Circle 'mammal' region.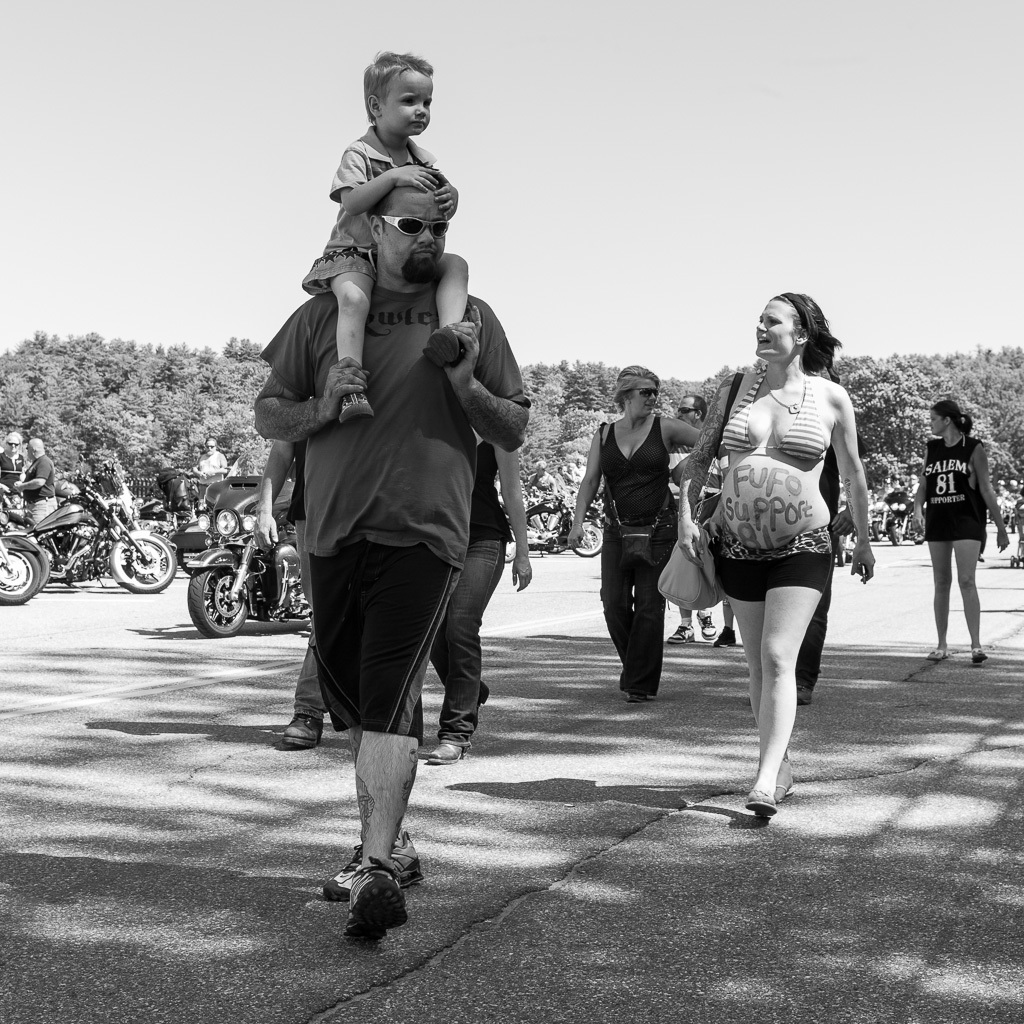
Region: locate(192, 435, 229, 485).
